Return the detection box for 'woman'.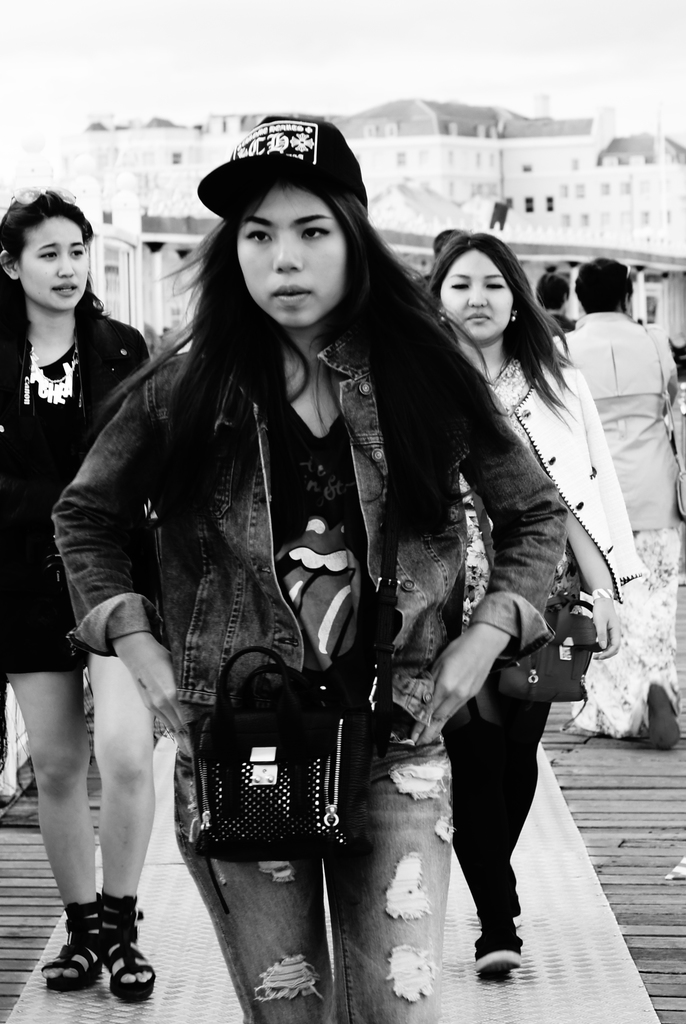
Rect(424, 235, 650, 975).
